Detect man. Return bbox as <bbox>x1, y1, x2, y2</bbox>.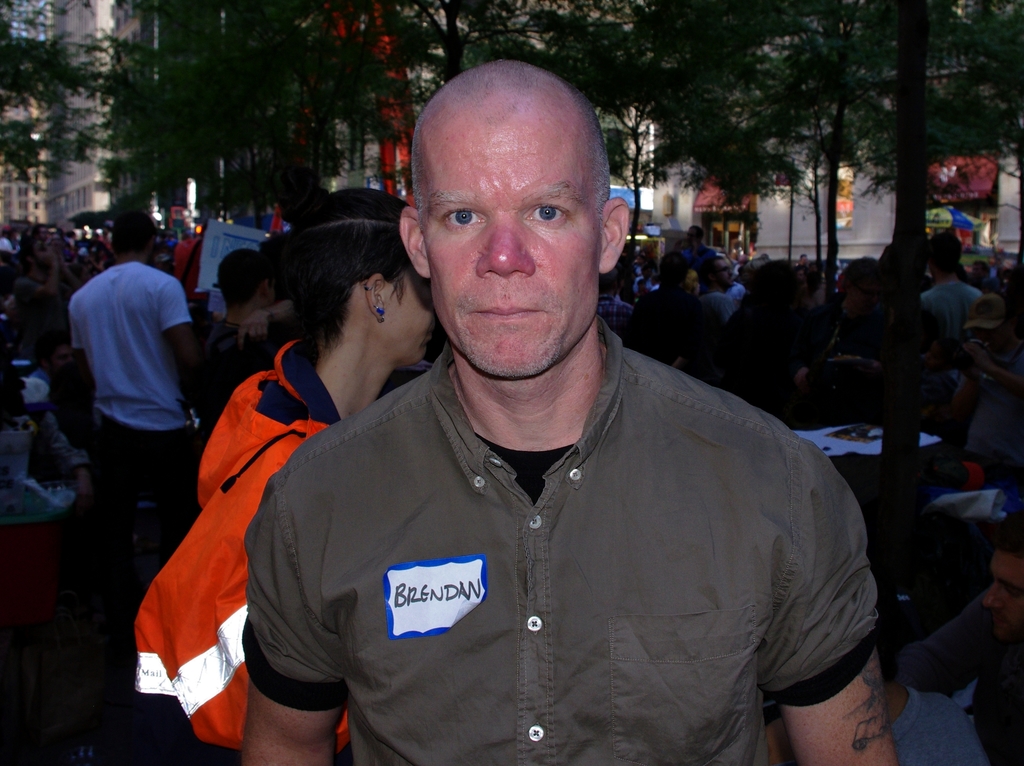
<bbox>67, 208, 216, 541</bbox>.
